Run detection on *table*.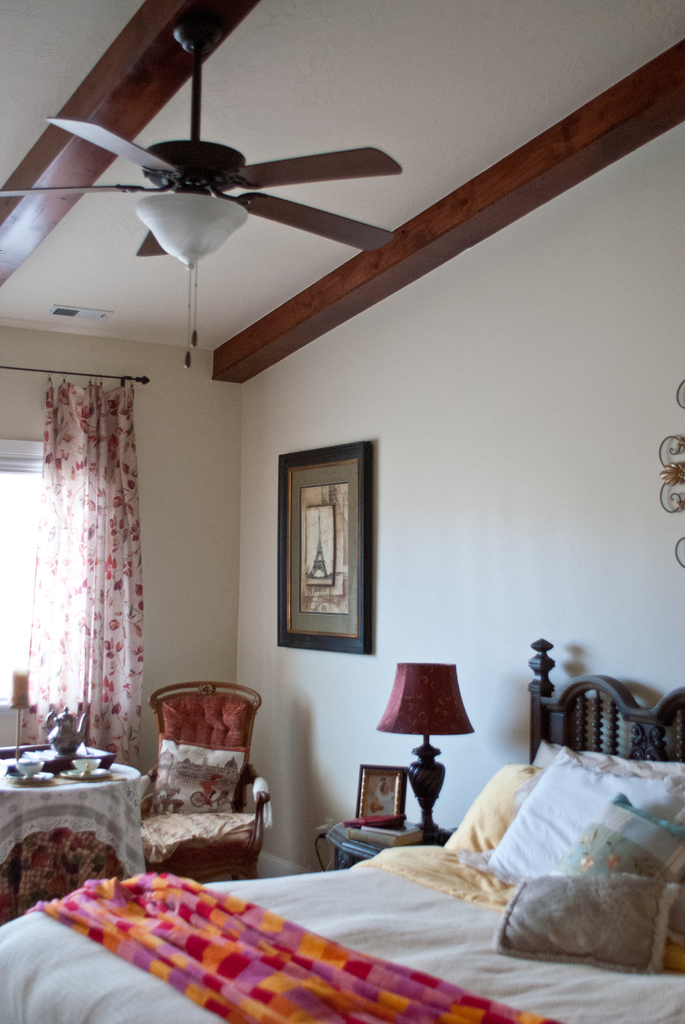
Result: detection(0, 751, 151, 933).
